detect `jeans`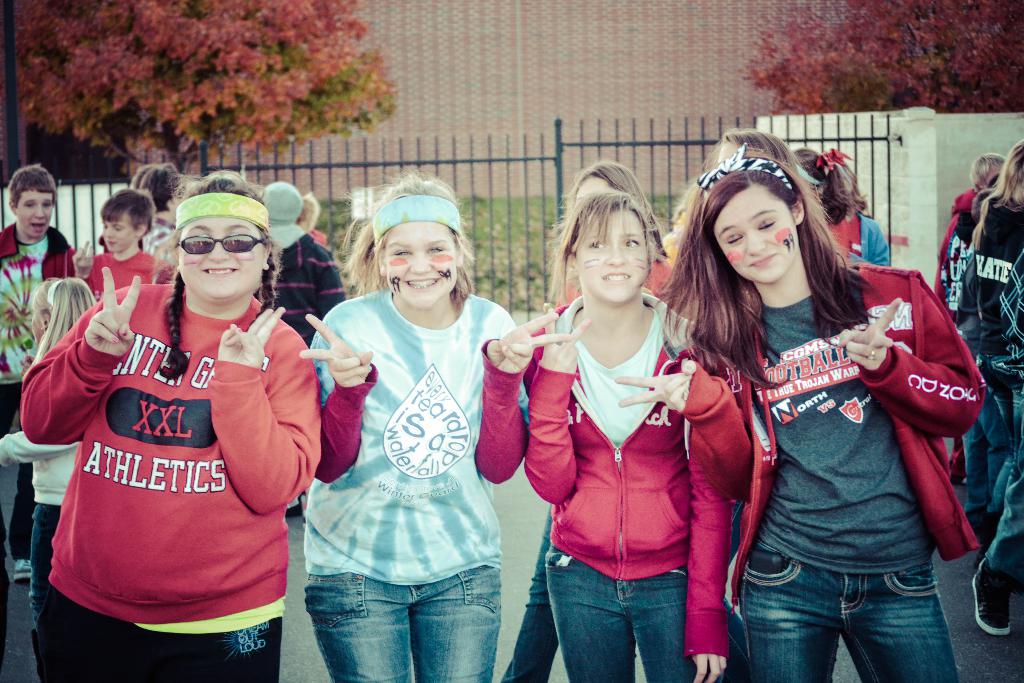
[304,562,504,682]
